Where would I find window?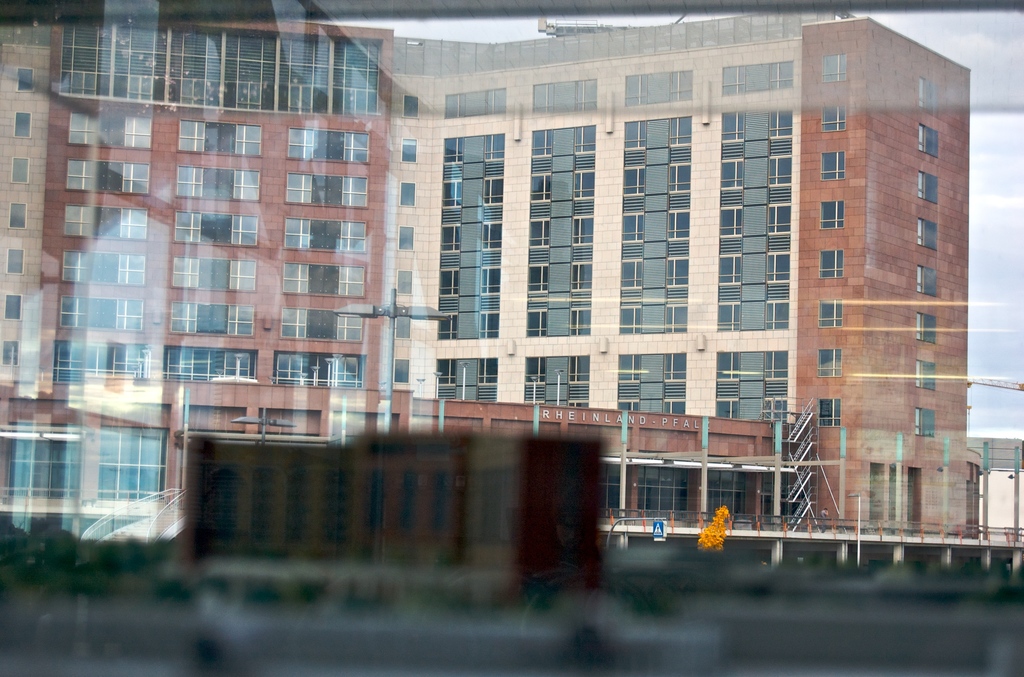
At l=170, t=213, r=257, b=248.
